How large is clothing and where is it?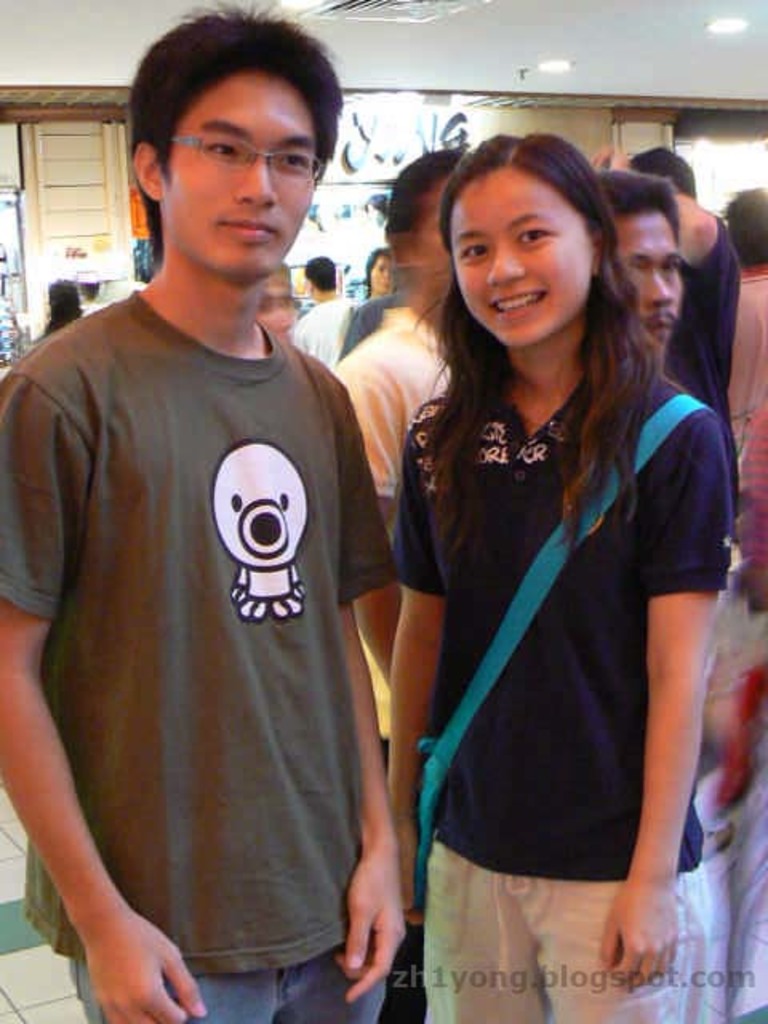
Bounding box: box=[290, 293, 357, 352].
